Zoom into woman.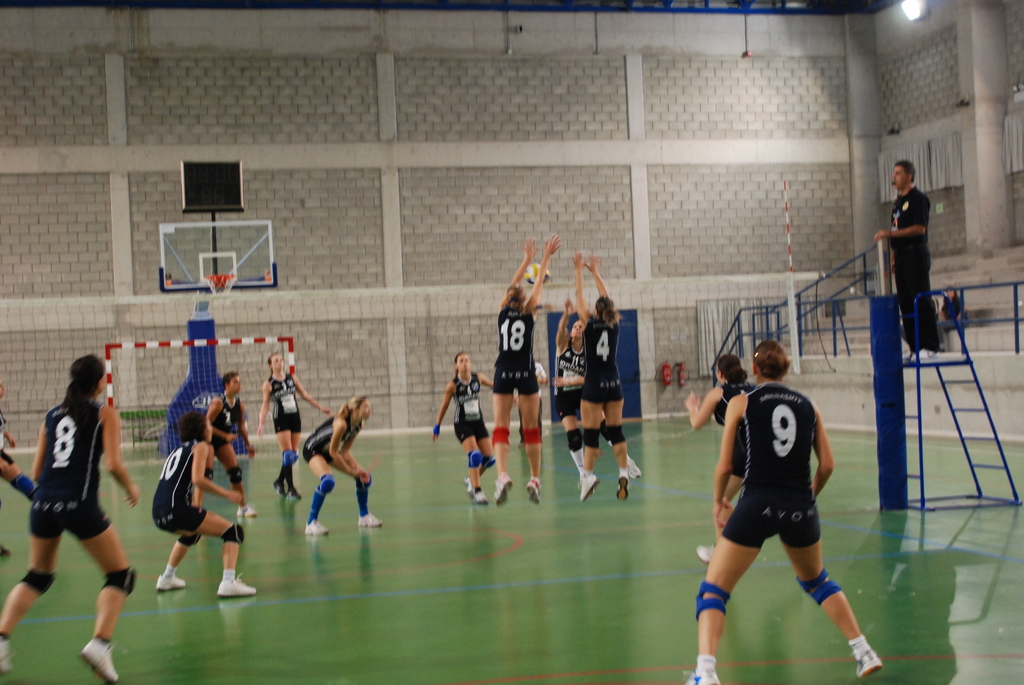
Zoom target: locate(300, 390, 383, 533).
